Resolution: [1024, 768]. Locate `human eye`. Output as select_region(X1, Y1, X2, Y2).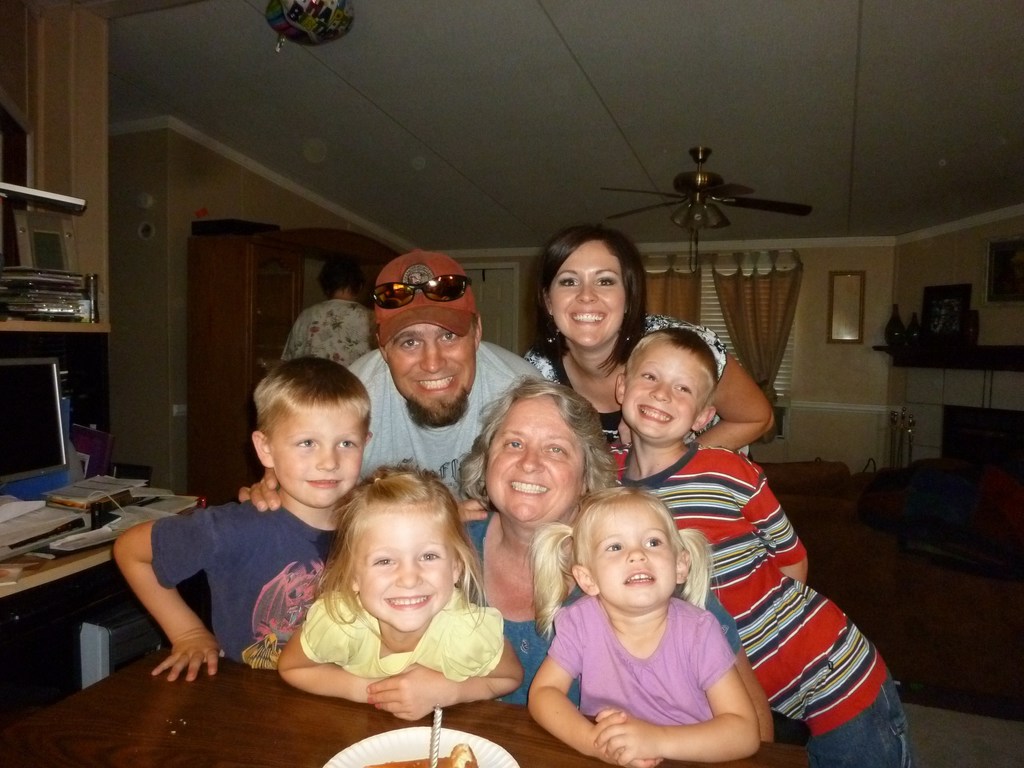
select_region(545, 443, 567, 458).
